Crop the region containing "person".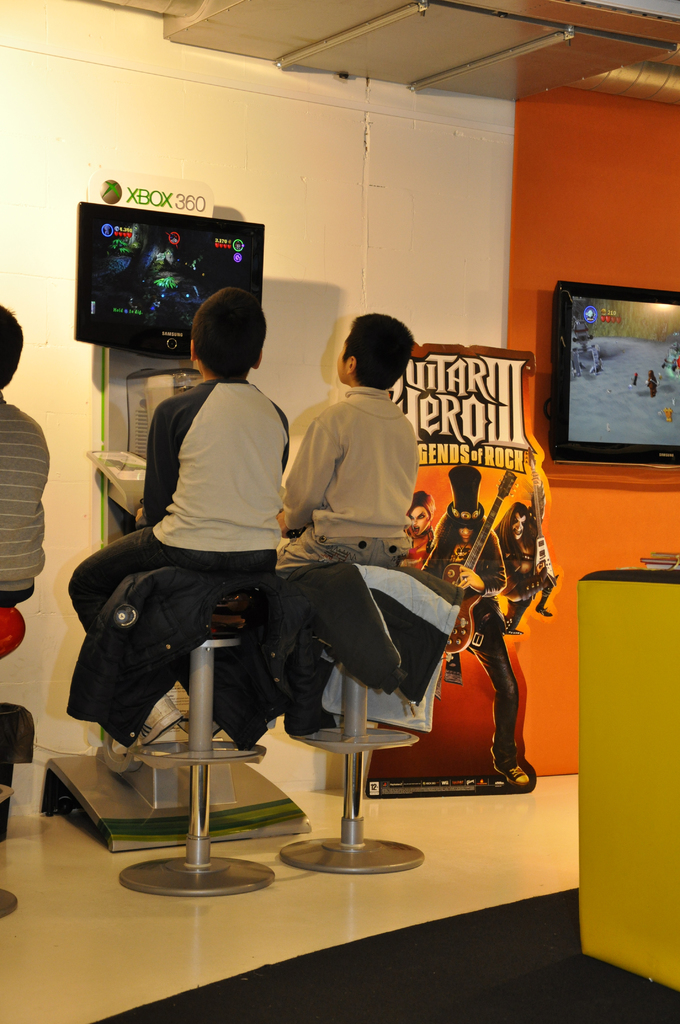
Crop region: box(65, 285, 291, 751).
